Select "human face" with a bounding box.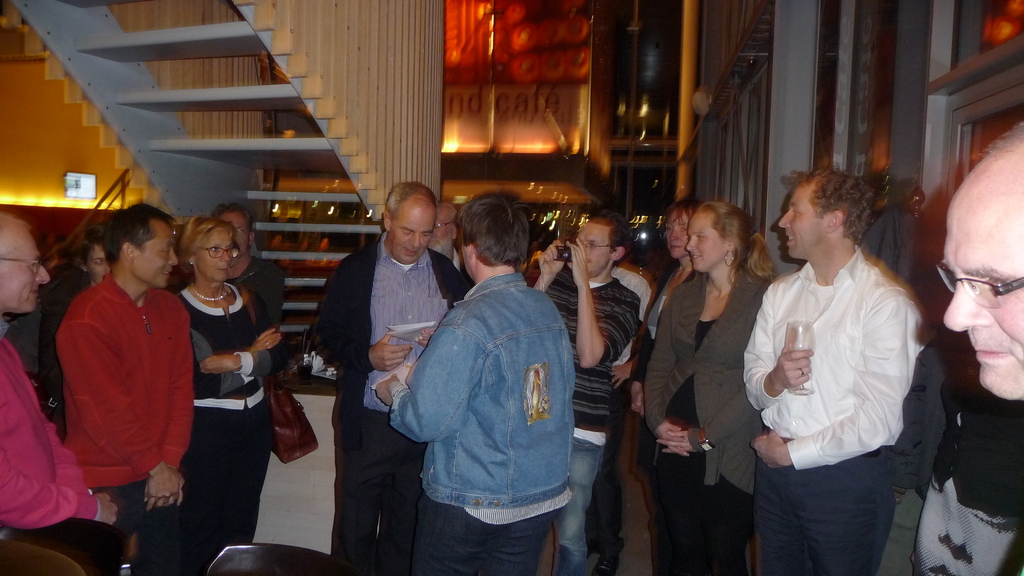
135, 226, 177, 289.
